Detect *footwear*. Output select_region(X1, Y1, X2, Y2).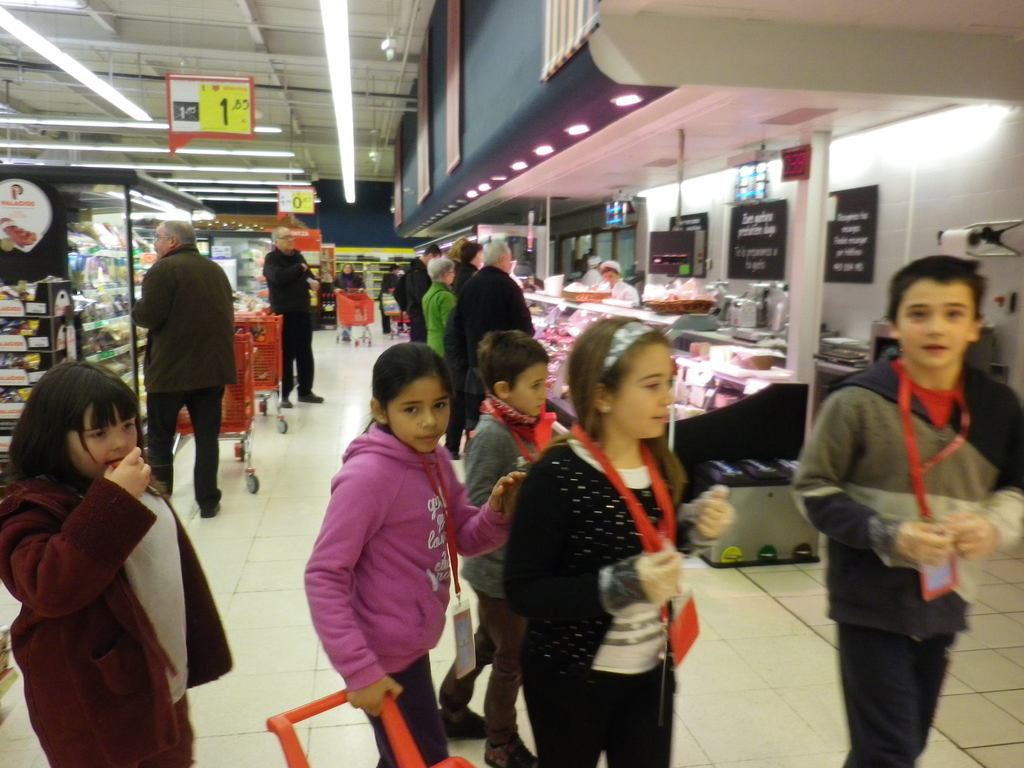
select_region(199, 501, 223, 521).
